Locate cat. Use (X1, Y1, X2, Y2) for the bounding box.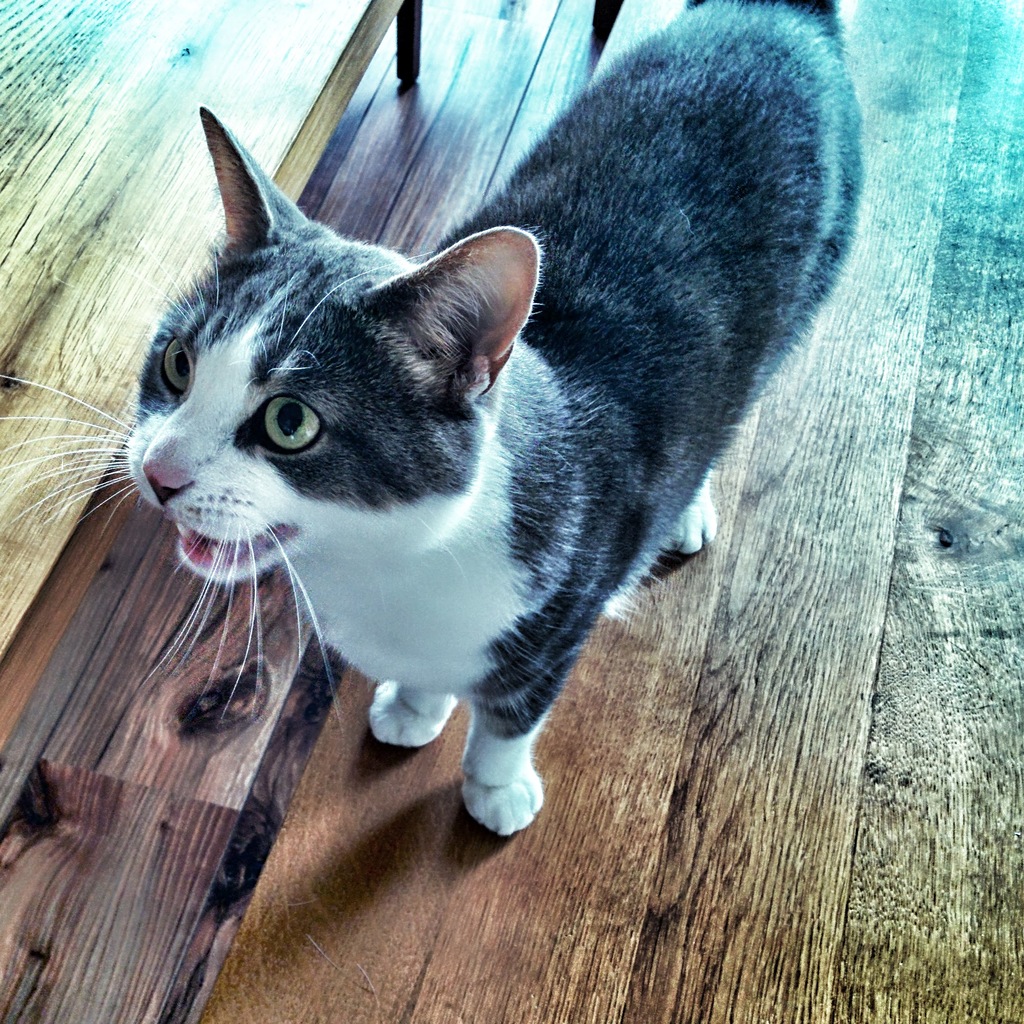
(0, 0, 865, 835).
